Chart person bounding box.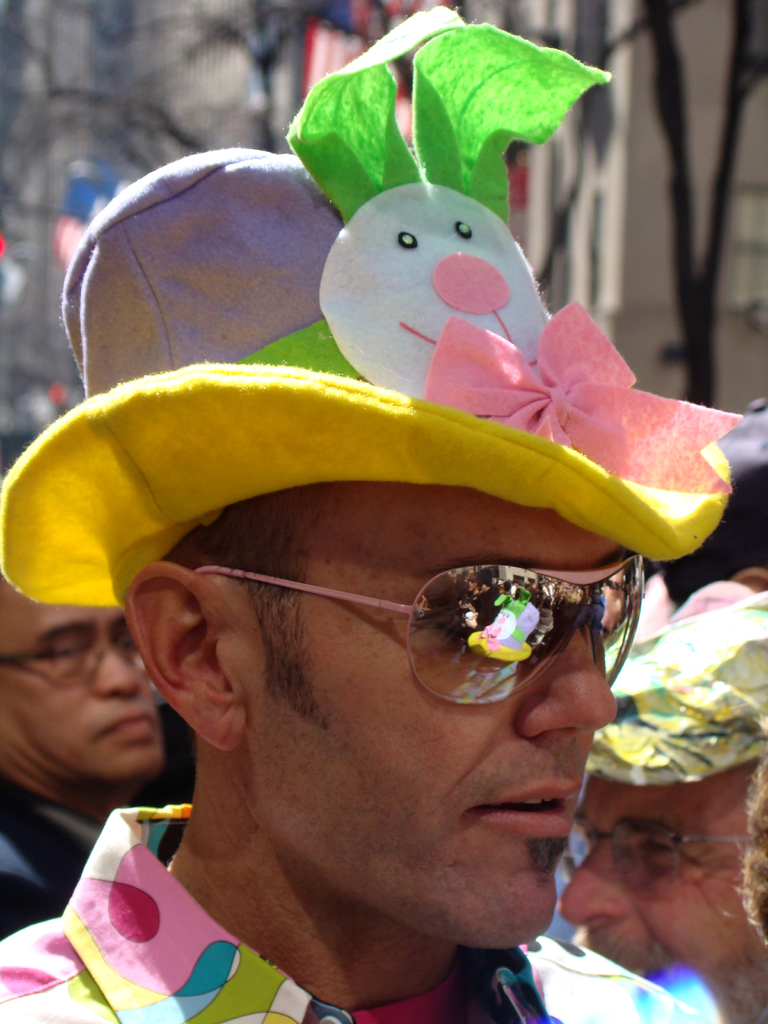
Charted: box=[16, 233, 716, 1015].
